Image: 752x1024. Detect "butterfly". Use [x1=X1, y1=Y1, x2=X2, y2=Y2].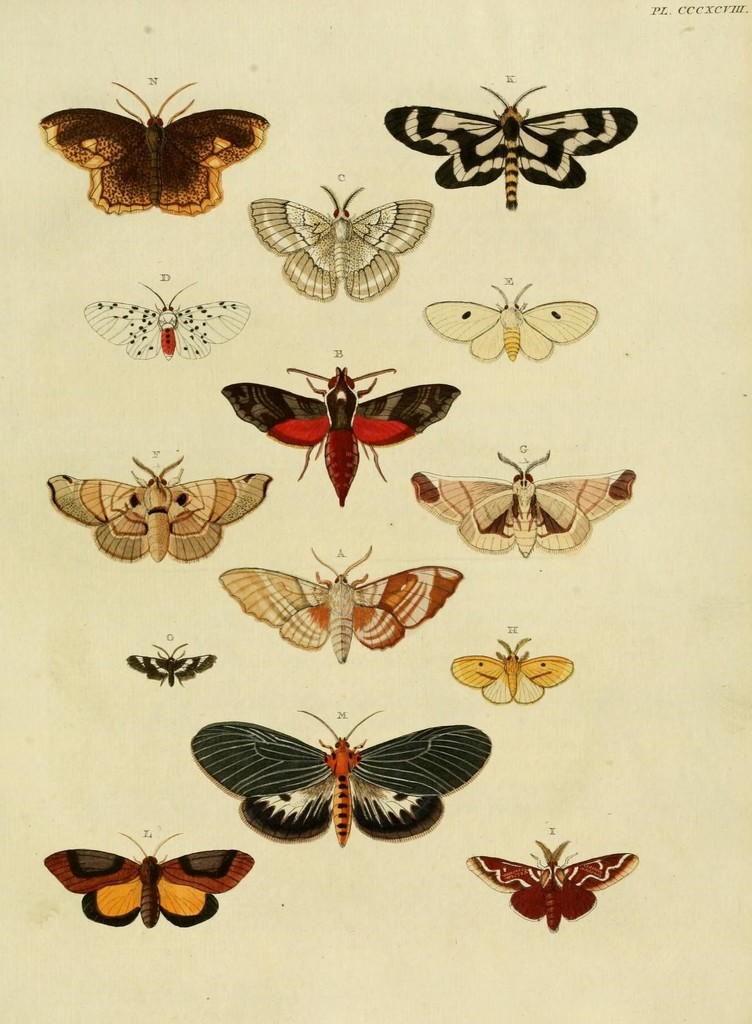
[x1=218, y1=543, x2=465, y2=666].
